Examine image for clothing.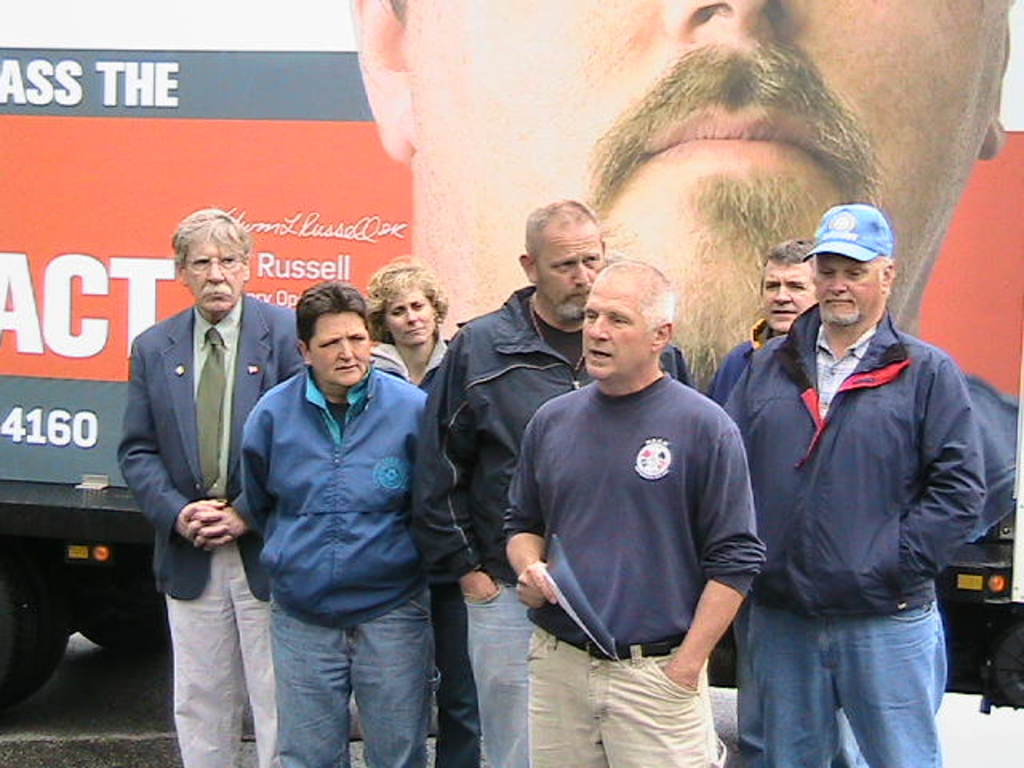
Examination result: x1=509 y1=331 x2=758 y2=706.
